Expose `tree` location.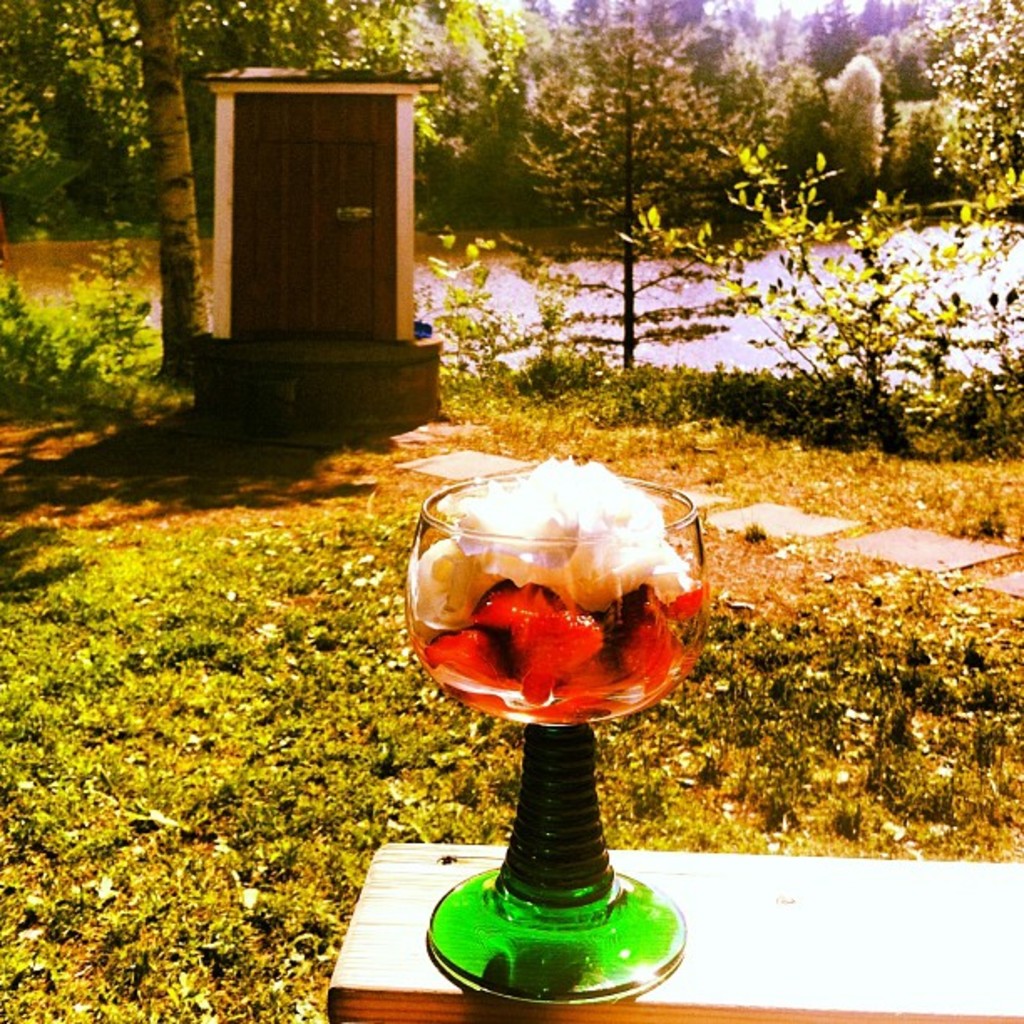
Exposed at x1=530, y1=15, x2=740, y2=380.
